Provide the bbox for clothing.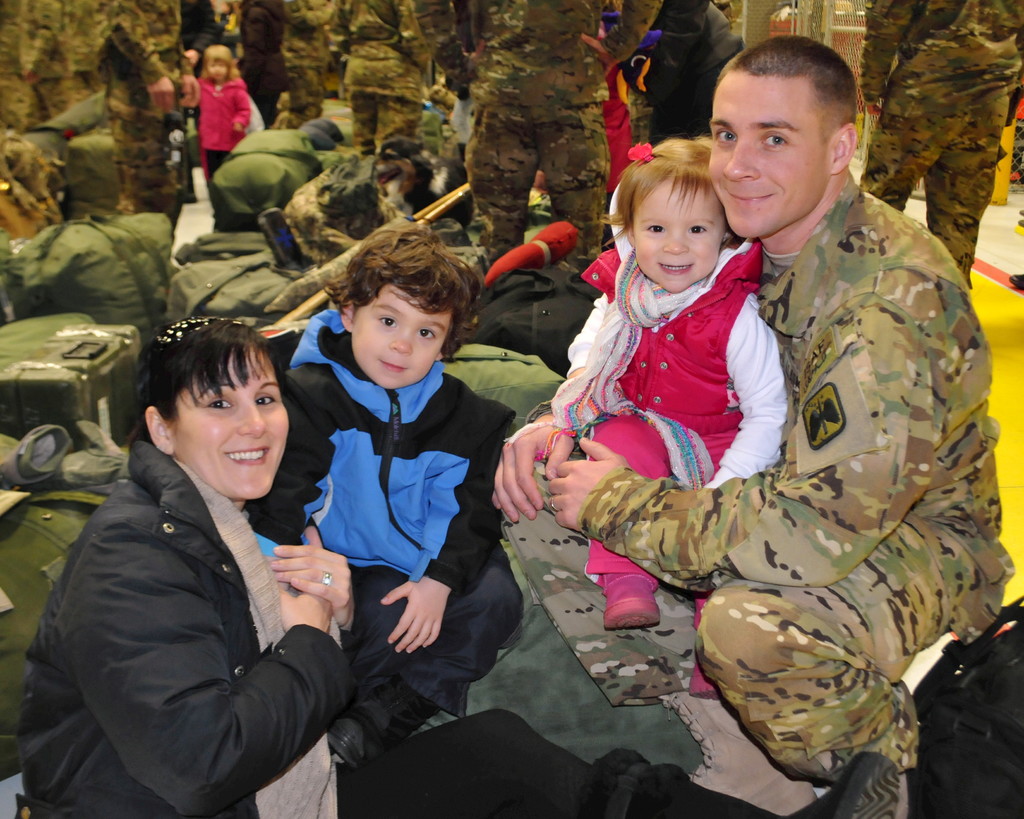
(246,308,529,756).
